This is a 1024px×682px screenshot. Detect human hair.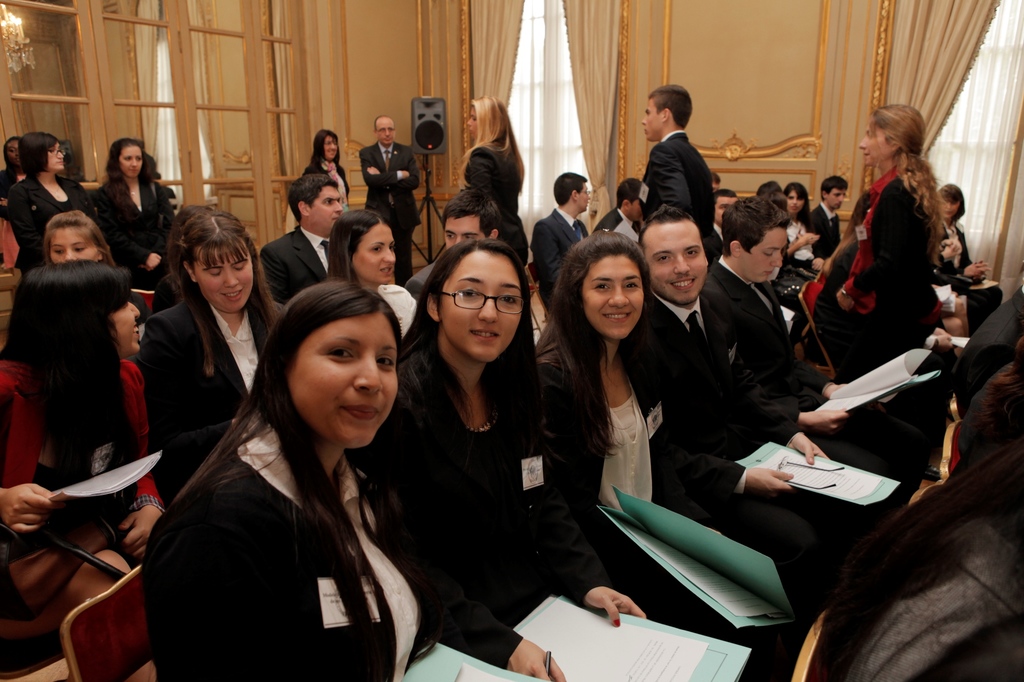
783/184/813/246.
